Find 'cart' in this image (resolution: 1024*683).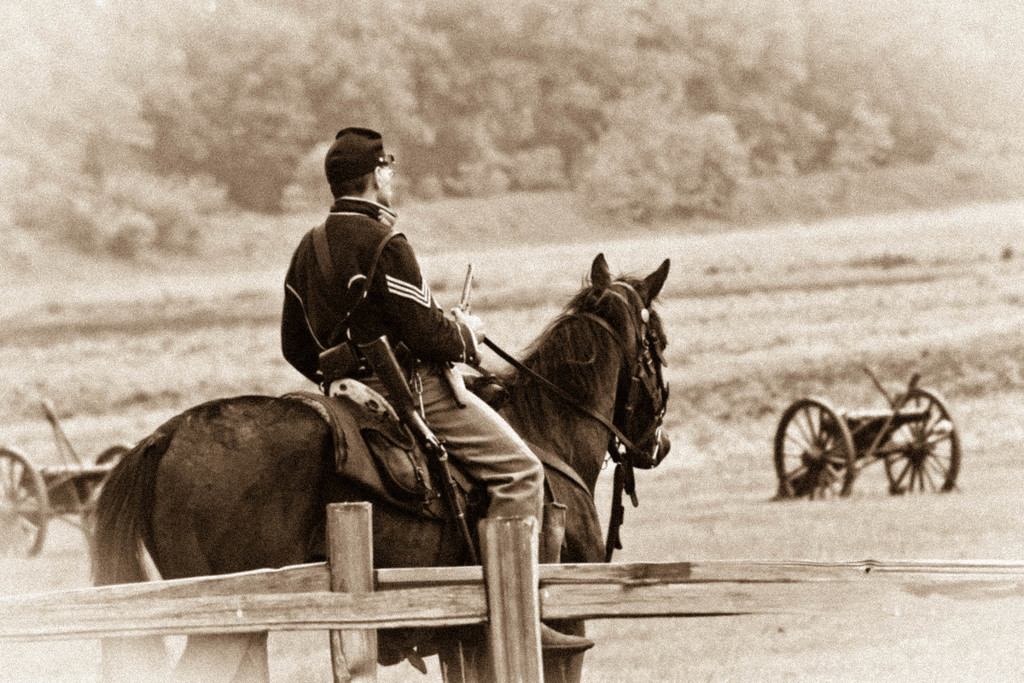
(left=0, top=399, right=136, bottom=555).
